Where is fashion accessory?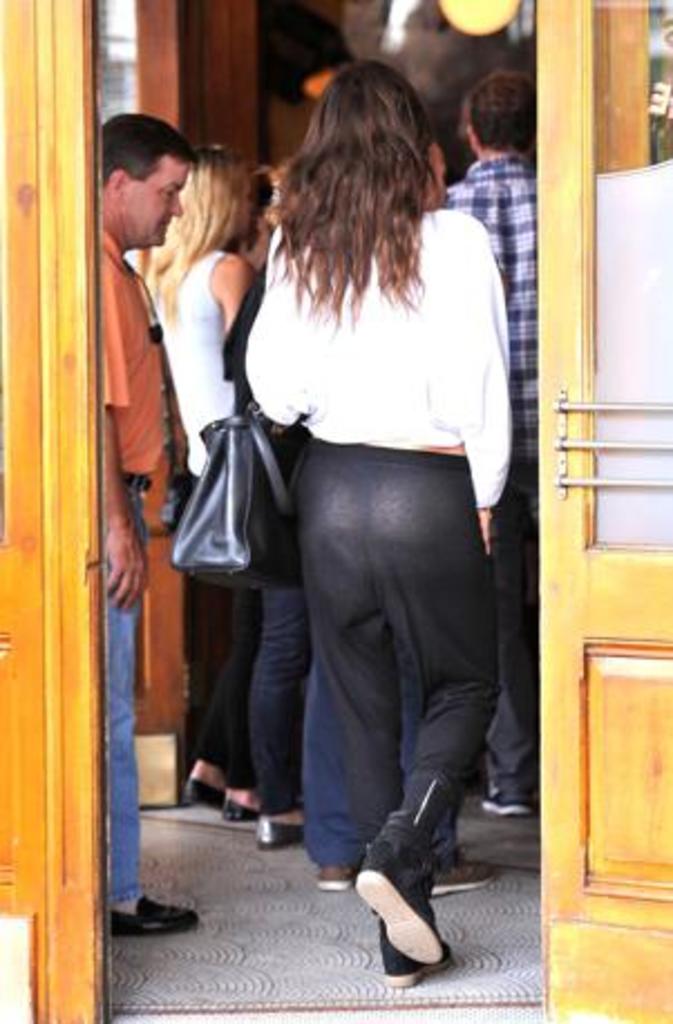
255/814/304/856.
